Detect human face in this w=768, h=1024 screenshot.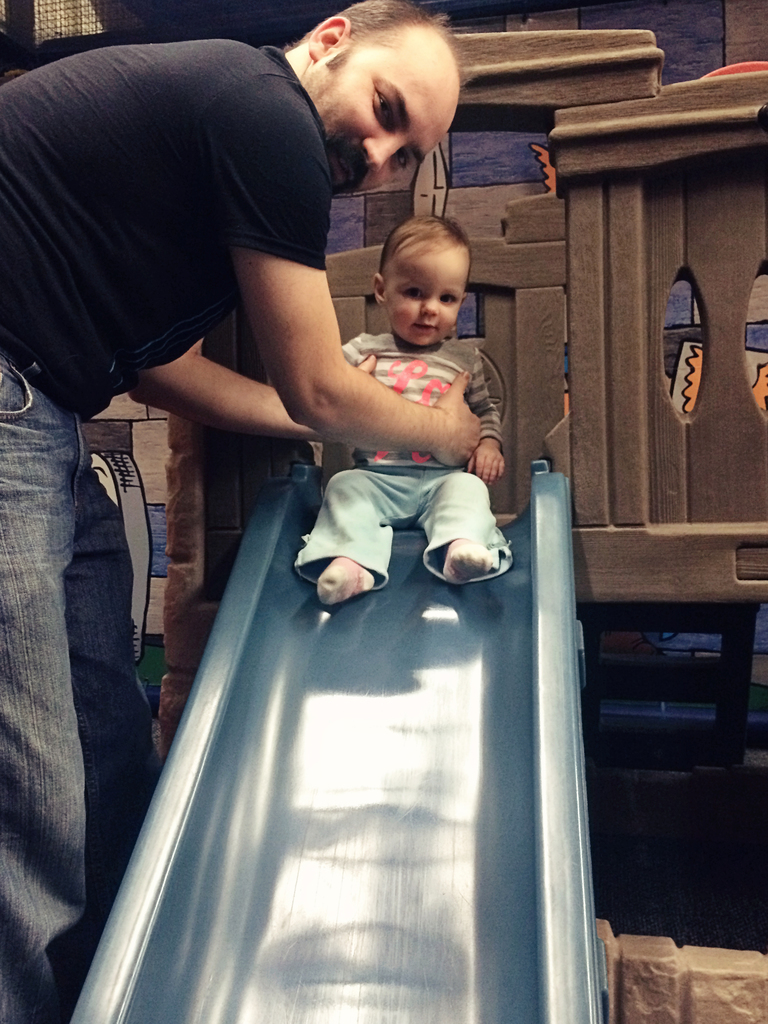
Detection: (298,61,460,188).
